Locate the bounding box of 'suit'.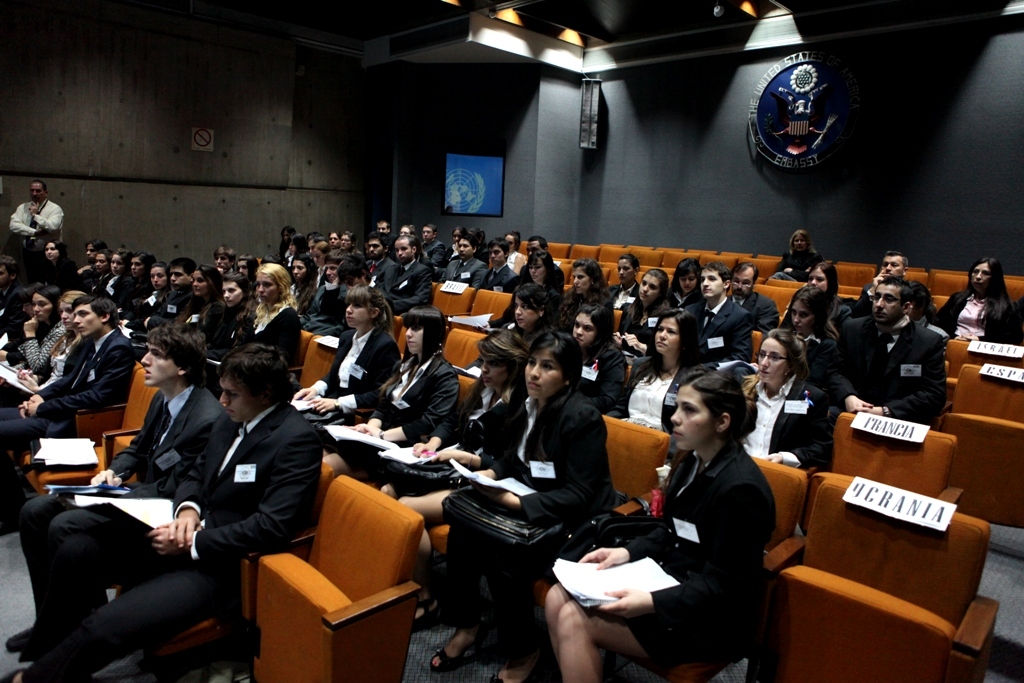
Bounding box: x1=803, y1=335, x2=837, y2=409.
